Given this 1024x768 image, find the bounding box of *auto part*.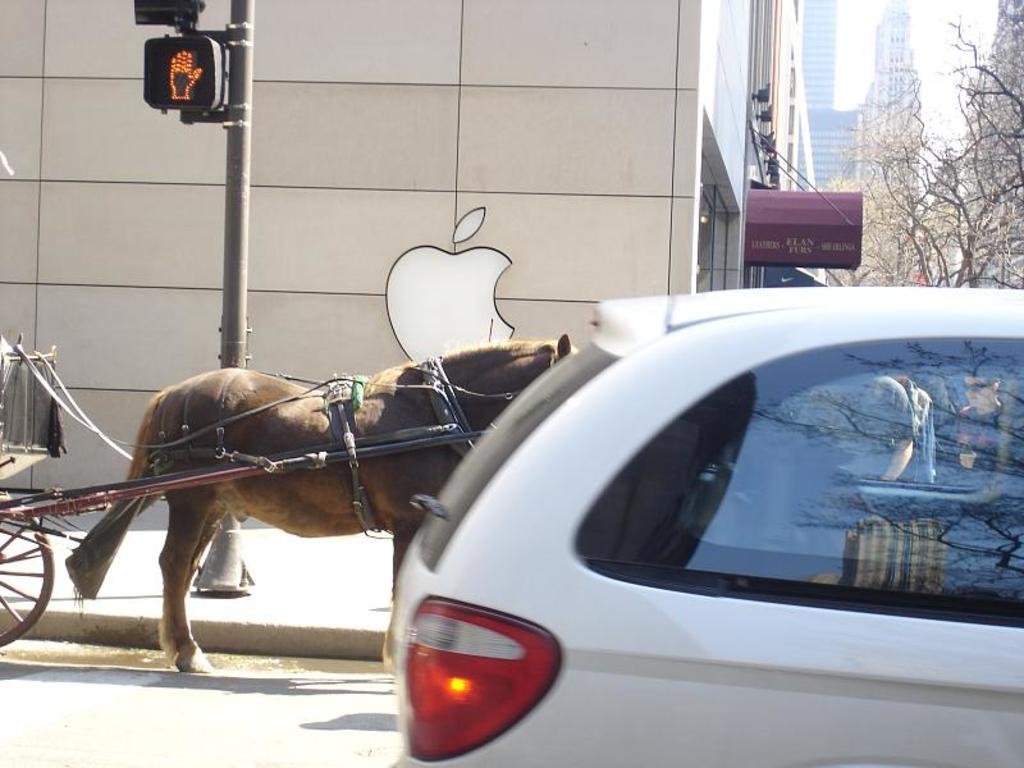
[571,330,1023,631].
